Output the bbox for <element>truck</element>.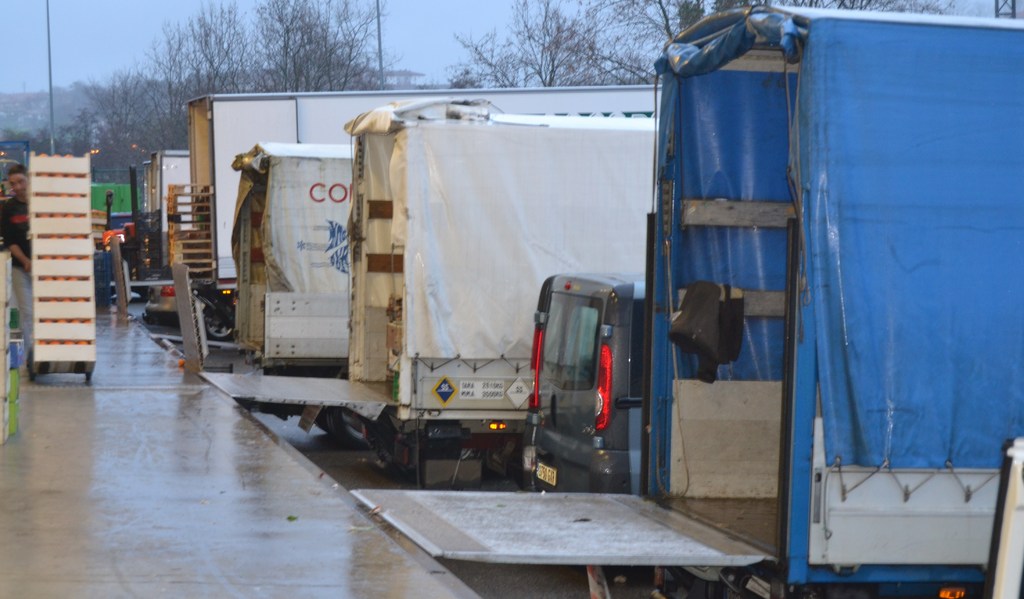
351:0:1023:598.
